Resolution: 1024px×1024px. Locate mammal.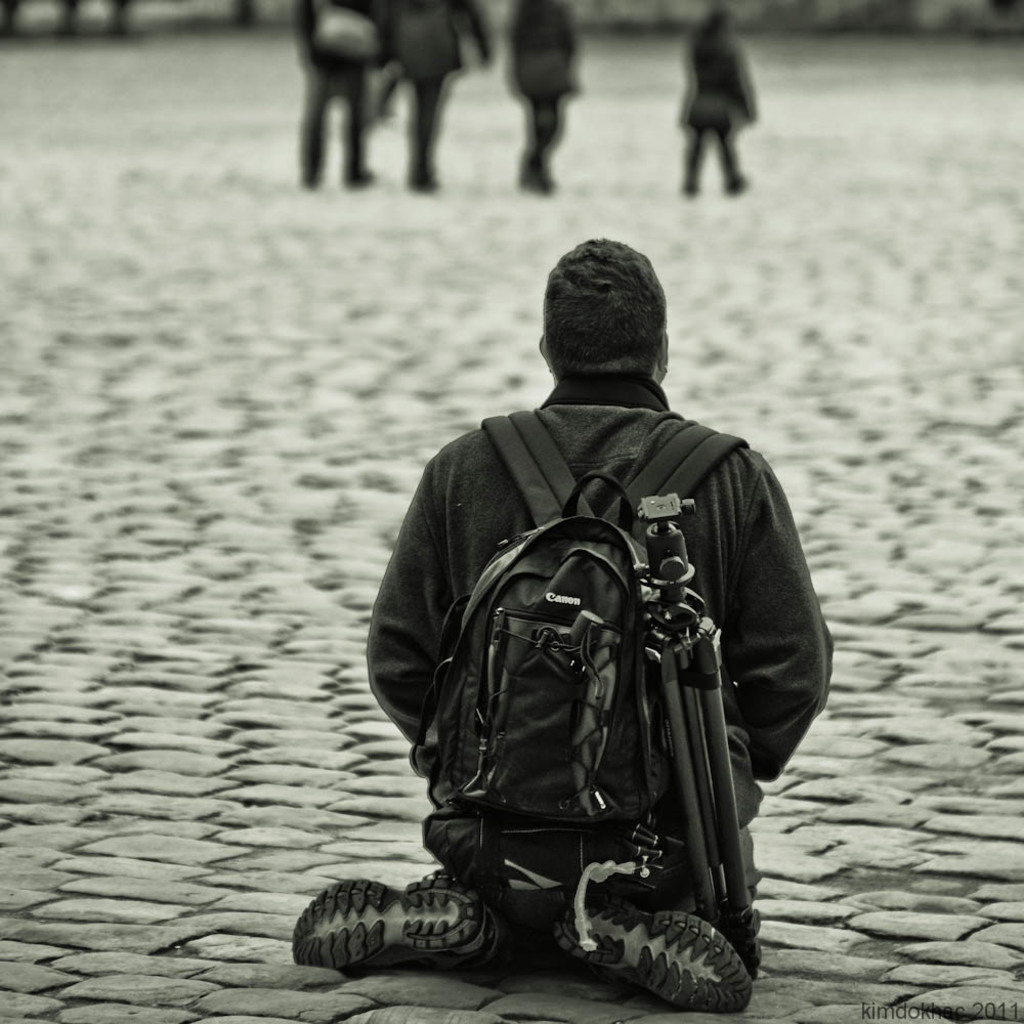
297/0/374/193.
